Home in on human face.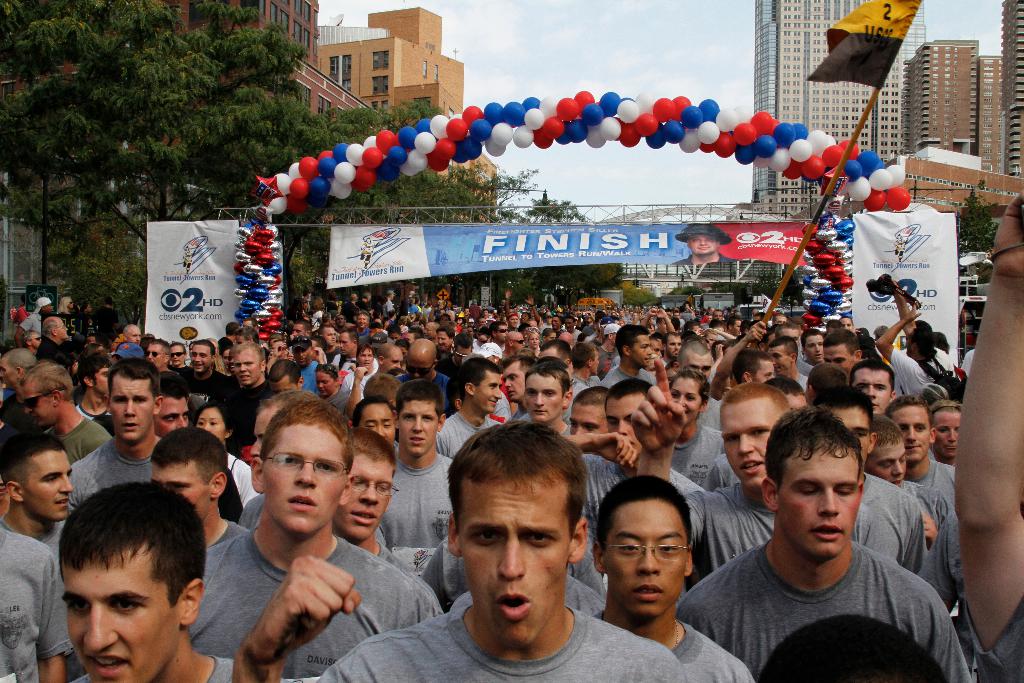
Homed in at 236/350/262/386.
